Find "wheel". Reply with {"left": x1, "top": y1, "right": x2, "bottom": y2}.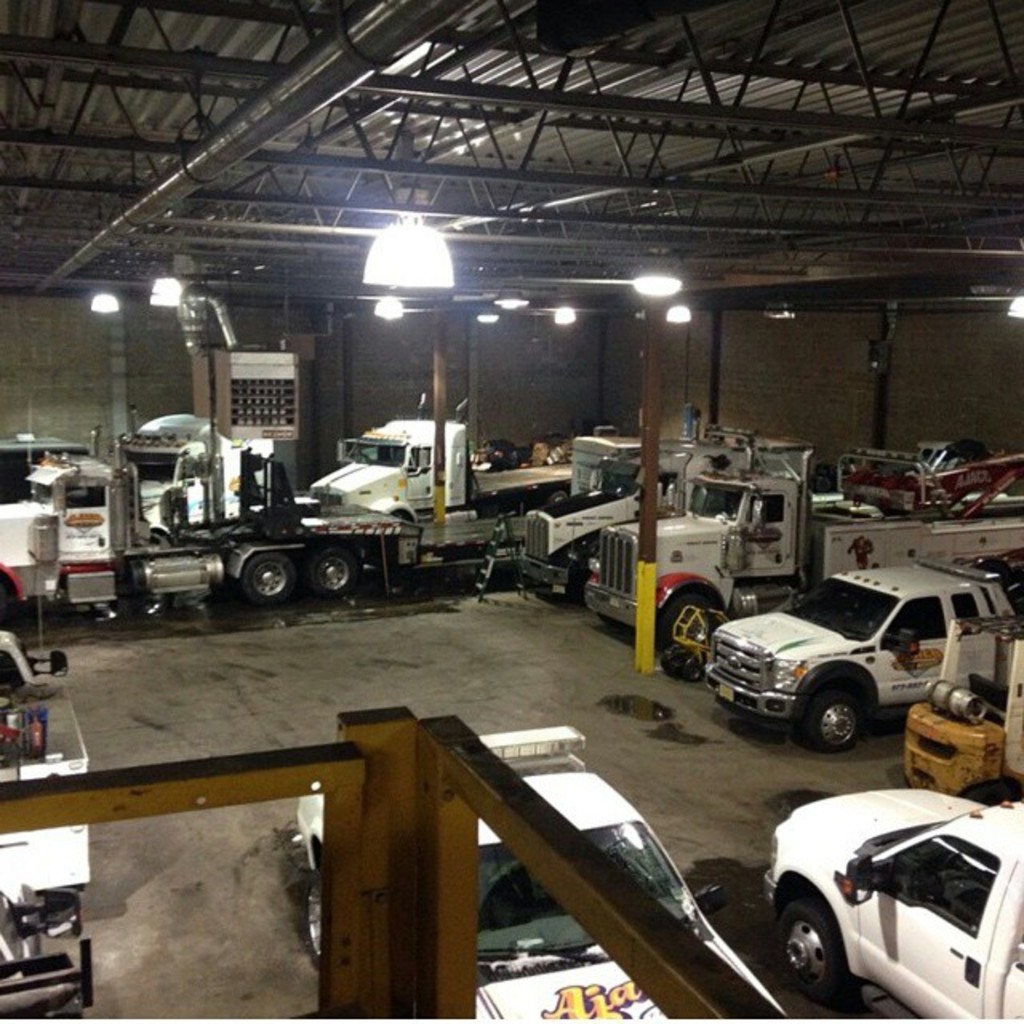
{"left": 678, "top": 662, "right": 709, "bottom": 682}.
